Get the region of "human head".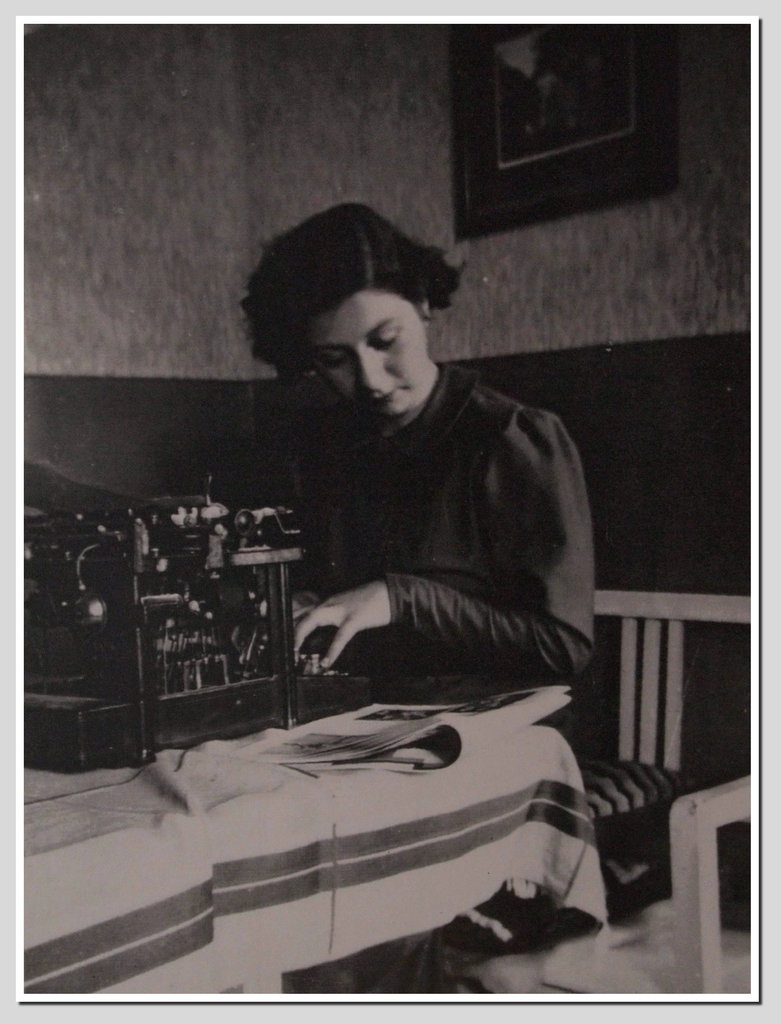
<box>267,220,463,410</box>.
